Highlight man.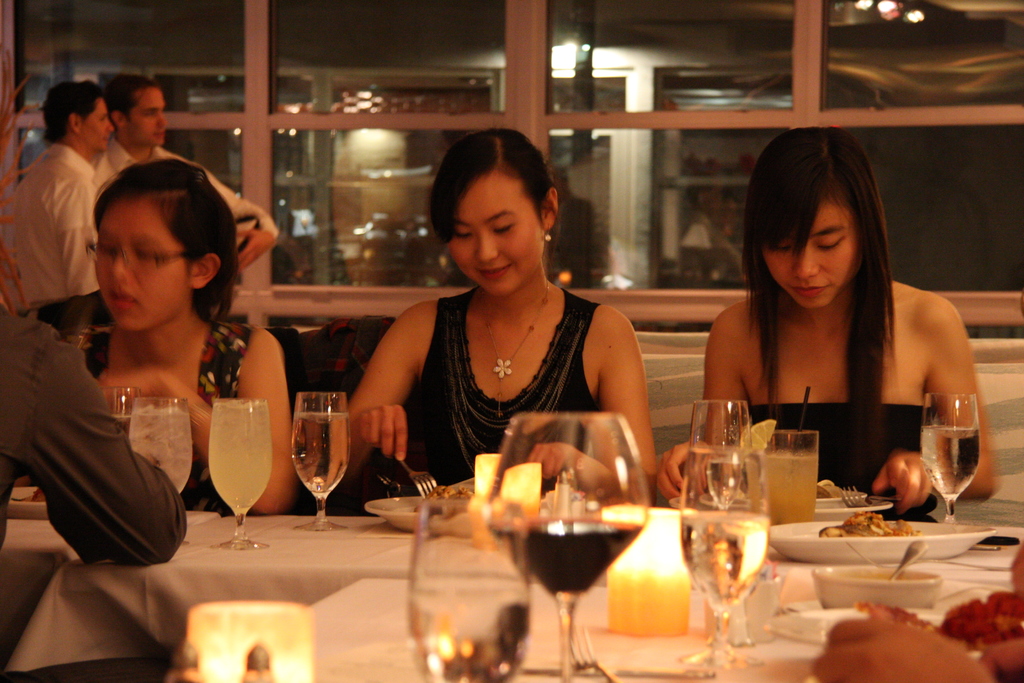
Highlighted region: box=[13, 79, 107, 350].
